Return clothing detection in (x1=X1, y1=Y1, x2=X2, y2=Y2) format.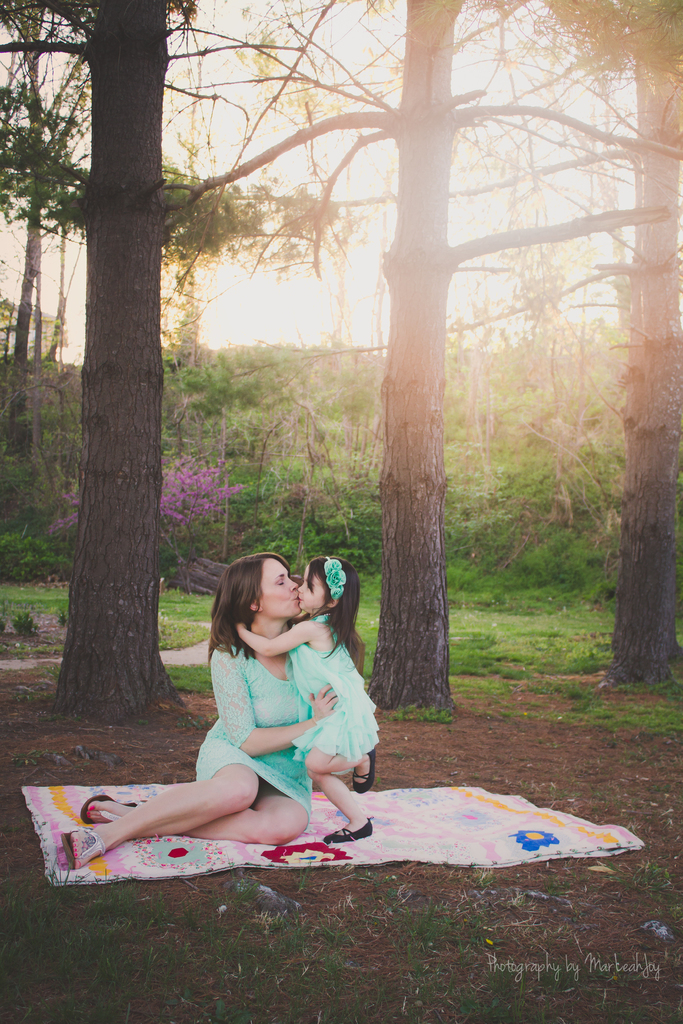
(x1=177, y1=609, x2=378, y2=809).
